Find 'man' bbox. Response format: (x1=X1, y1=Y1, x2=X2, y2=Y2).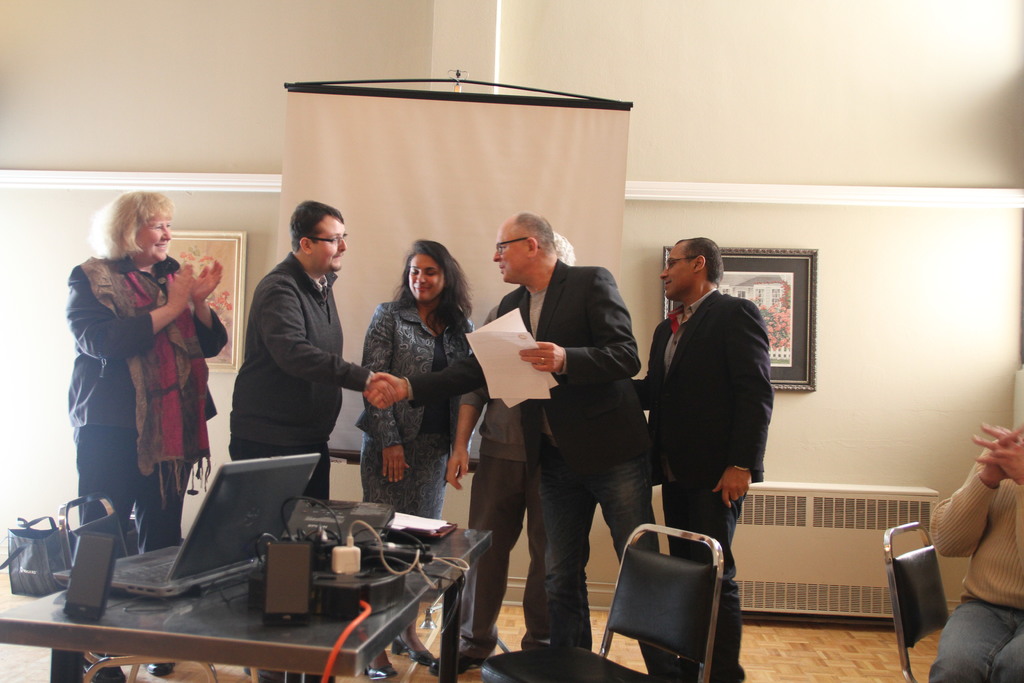
(x1=431, y1=231, x2=573, y2=682).
